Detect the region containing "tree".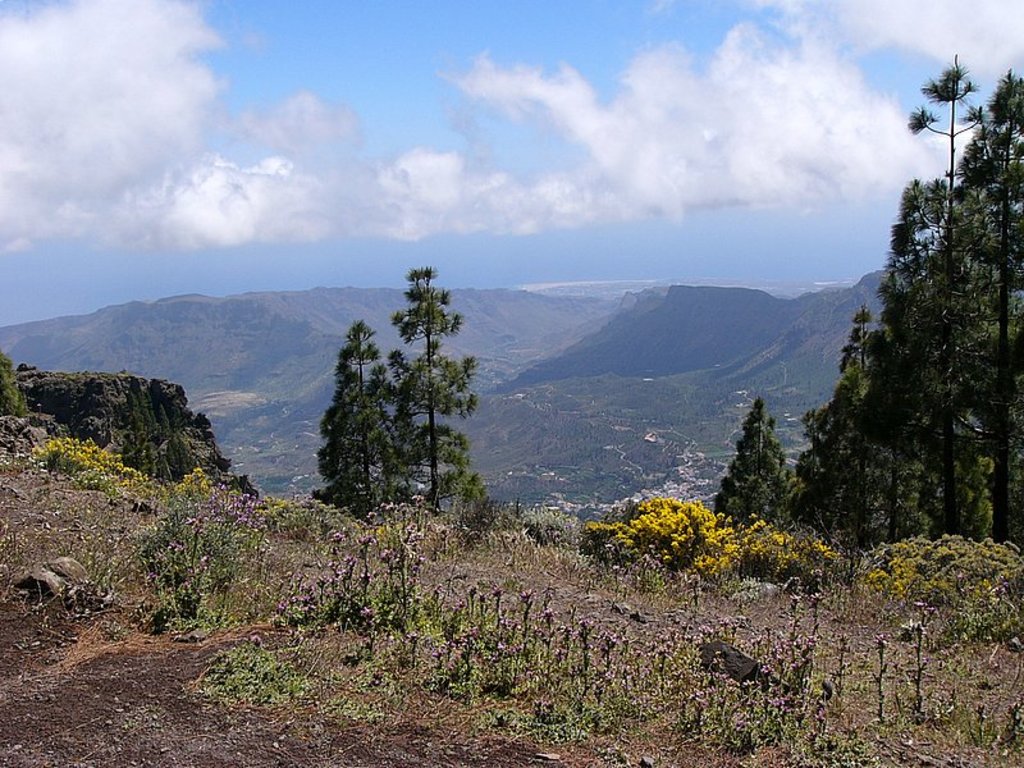
<region>948, 69, 1023, 541</region>.
